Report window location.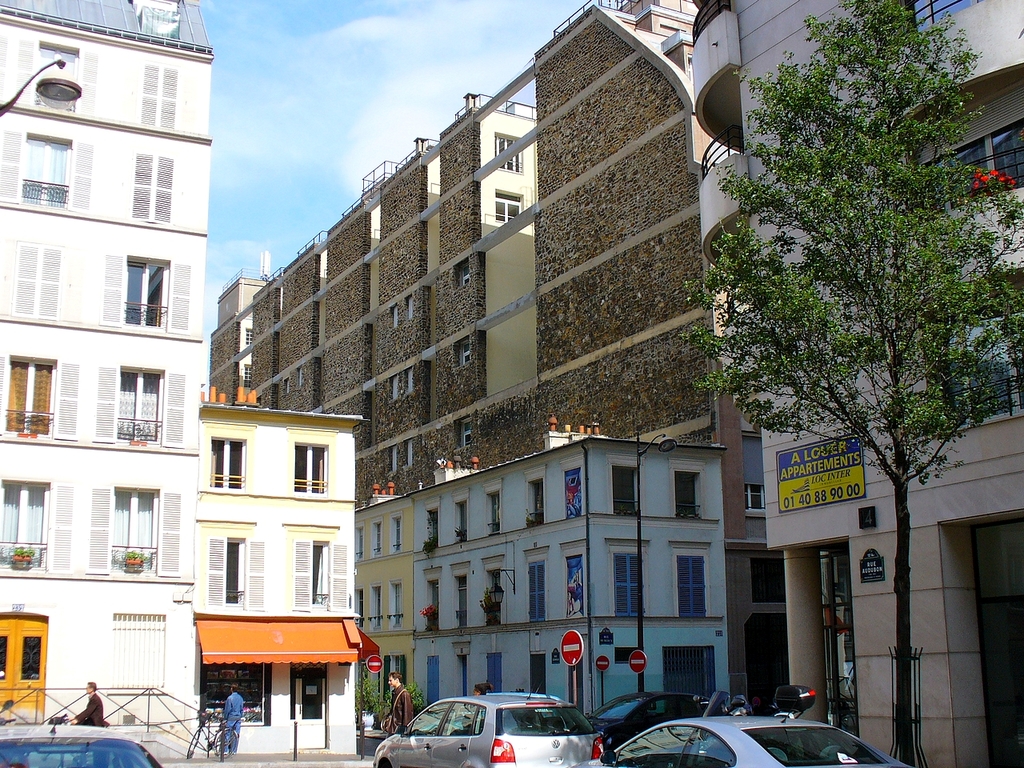
Report: bbox(210, 441, 247, 490).
